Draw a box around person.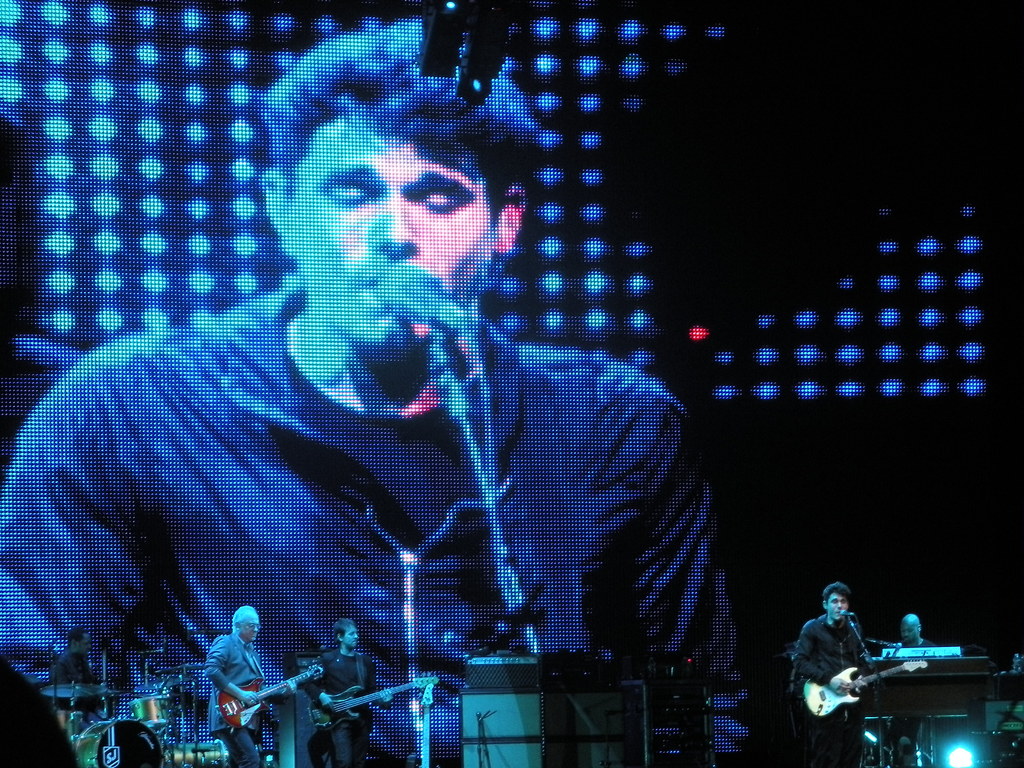
(x1=898, y1=610, x2=932, y2=646).
